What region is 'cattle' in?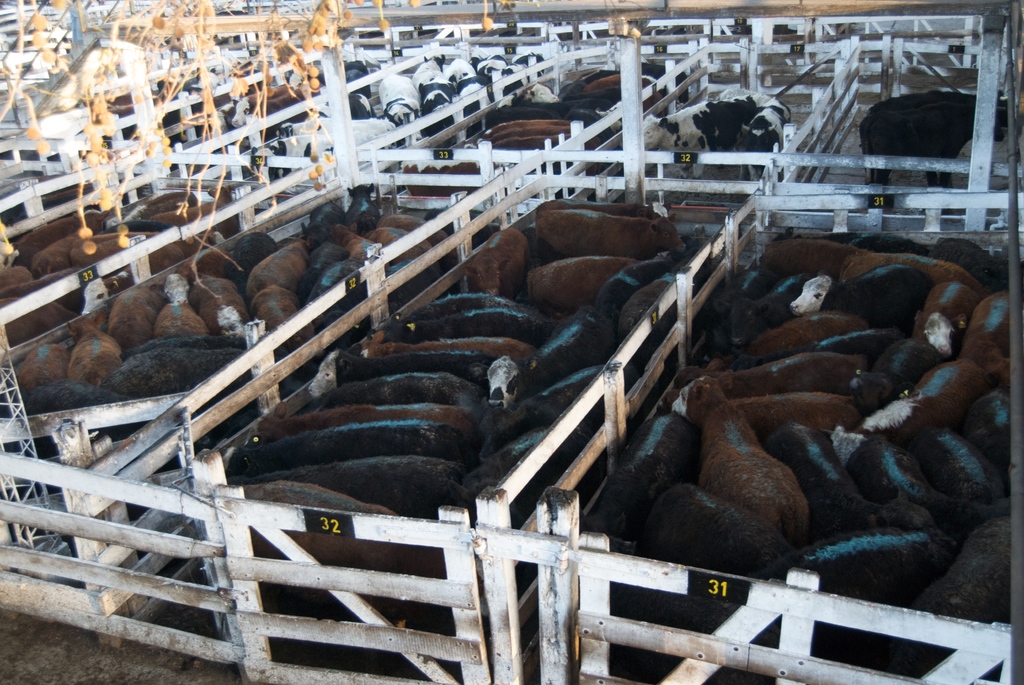
376:311:548:349.
